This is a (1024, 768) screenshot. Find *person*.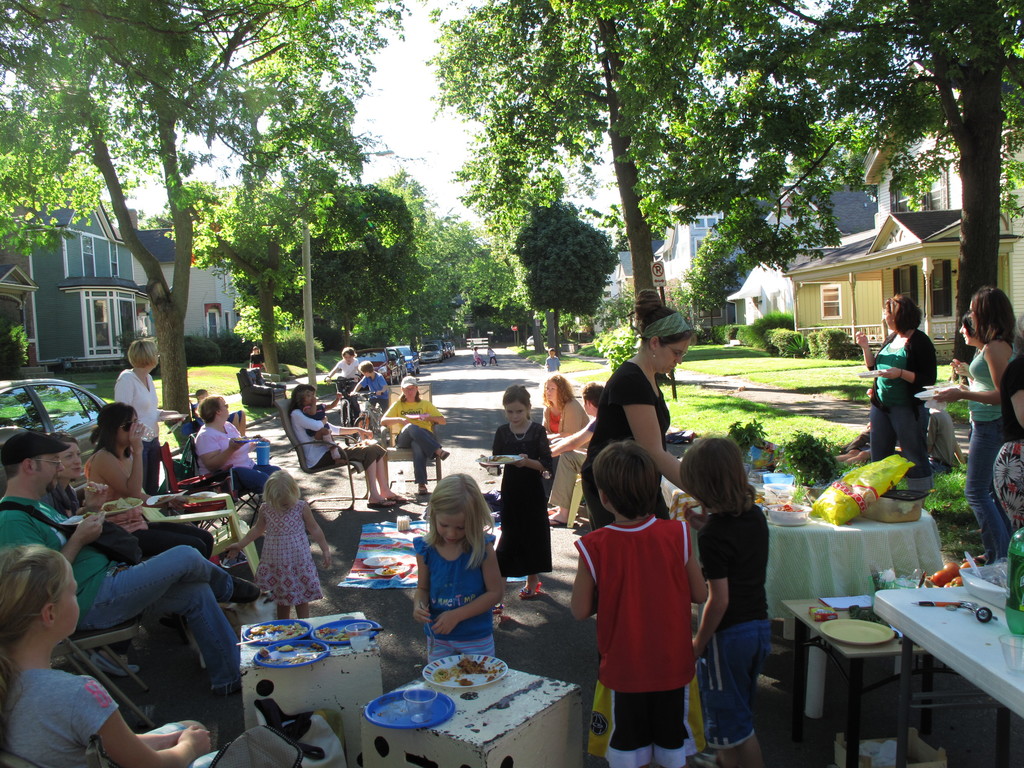
Bounding box: bbox(590, 298, 683, 520).
